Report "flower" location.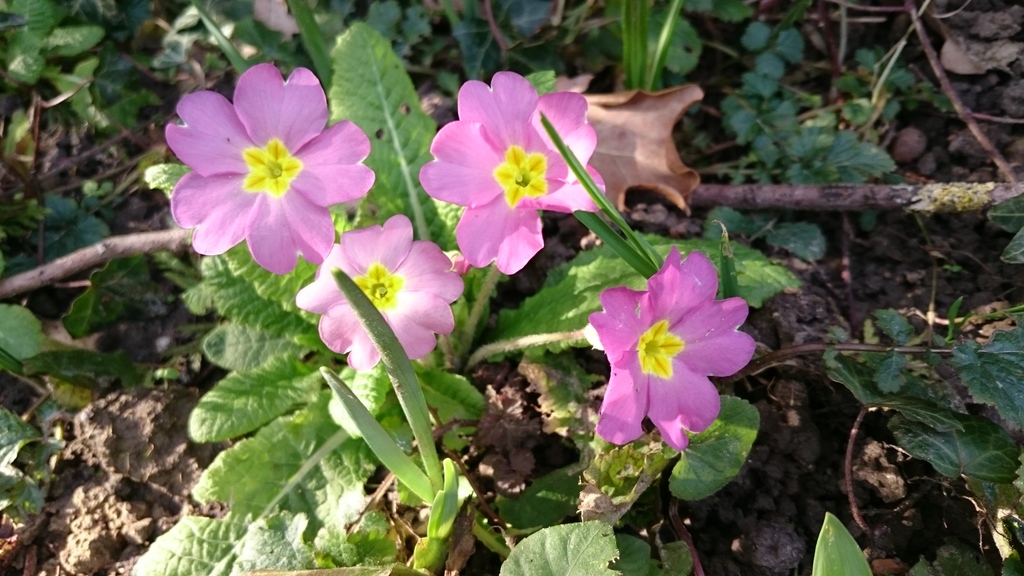
Report: <region>588, 245, 758, 453</region>.
